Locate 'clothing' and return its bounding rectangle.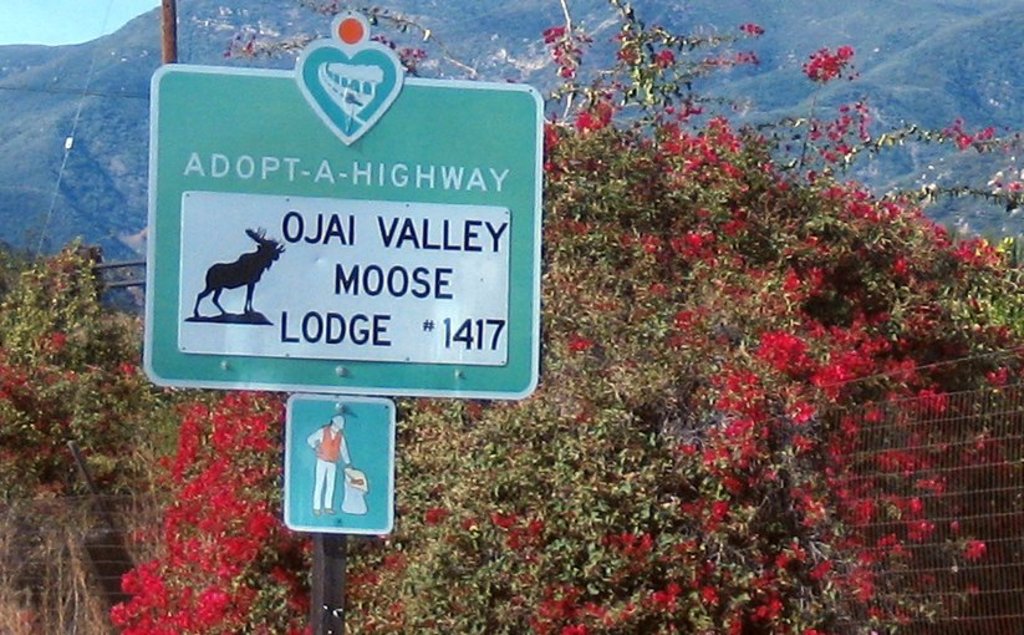
311:426:355:513.
